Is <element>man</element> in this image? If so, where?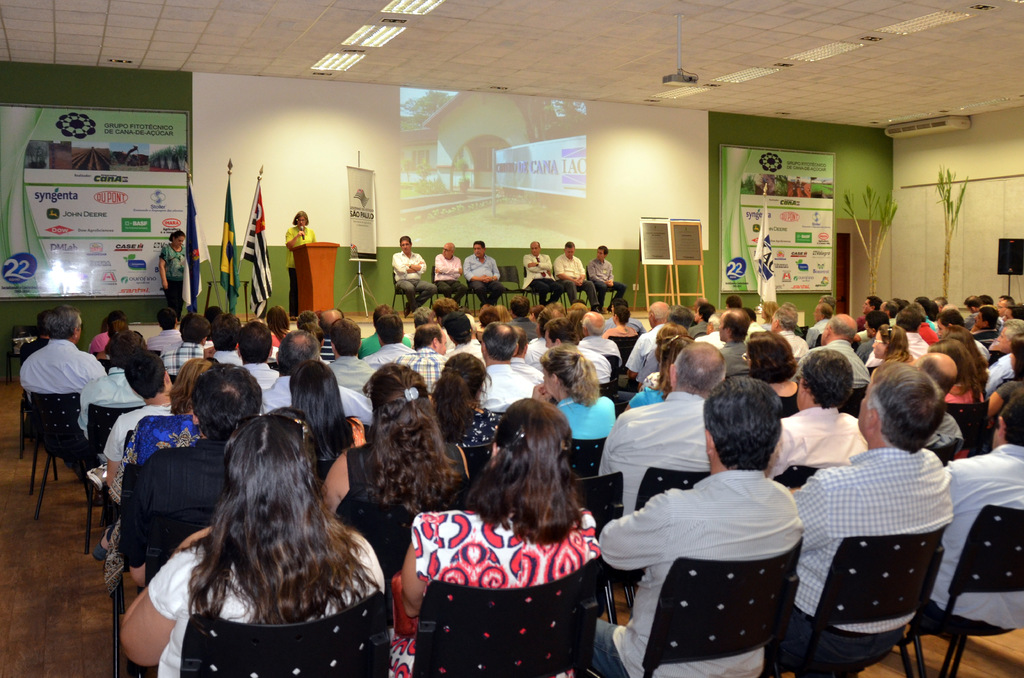
Yes, at 895, 300, 927, 362.
